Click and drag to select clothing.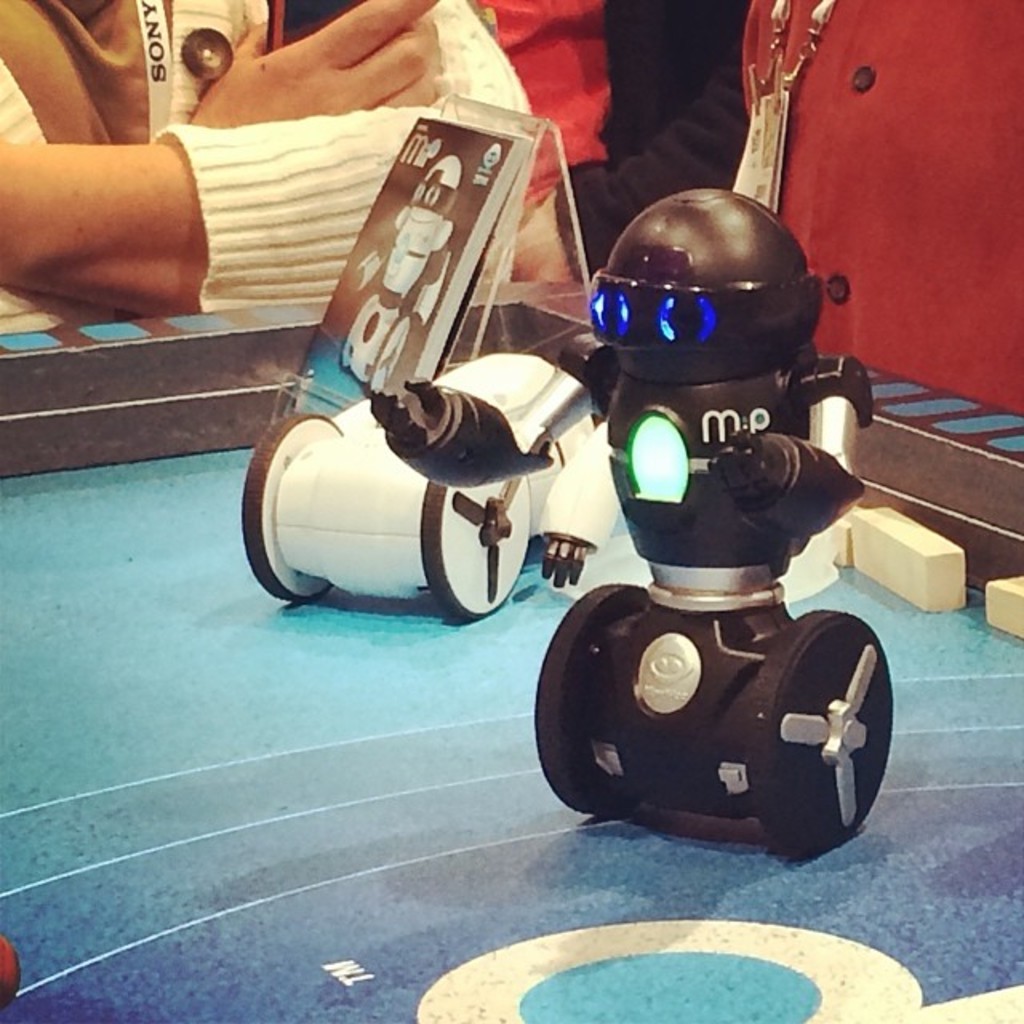
Selection: locate(6, 27, 488, 350).
